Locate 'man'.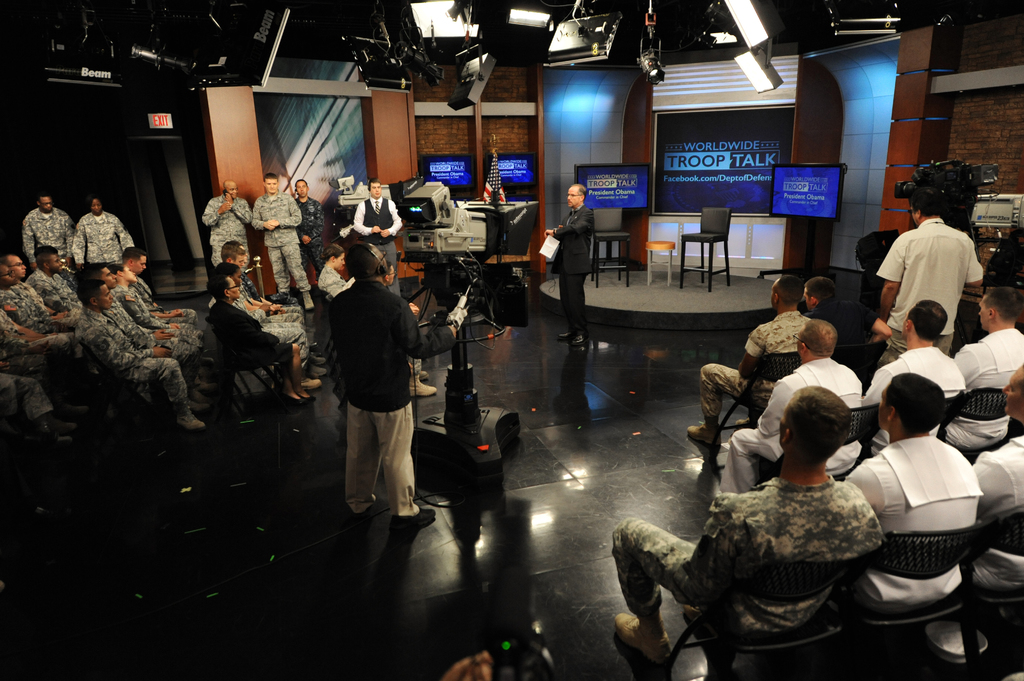
Bounding box: crop(355, 177, 401, 298).
